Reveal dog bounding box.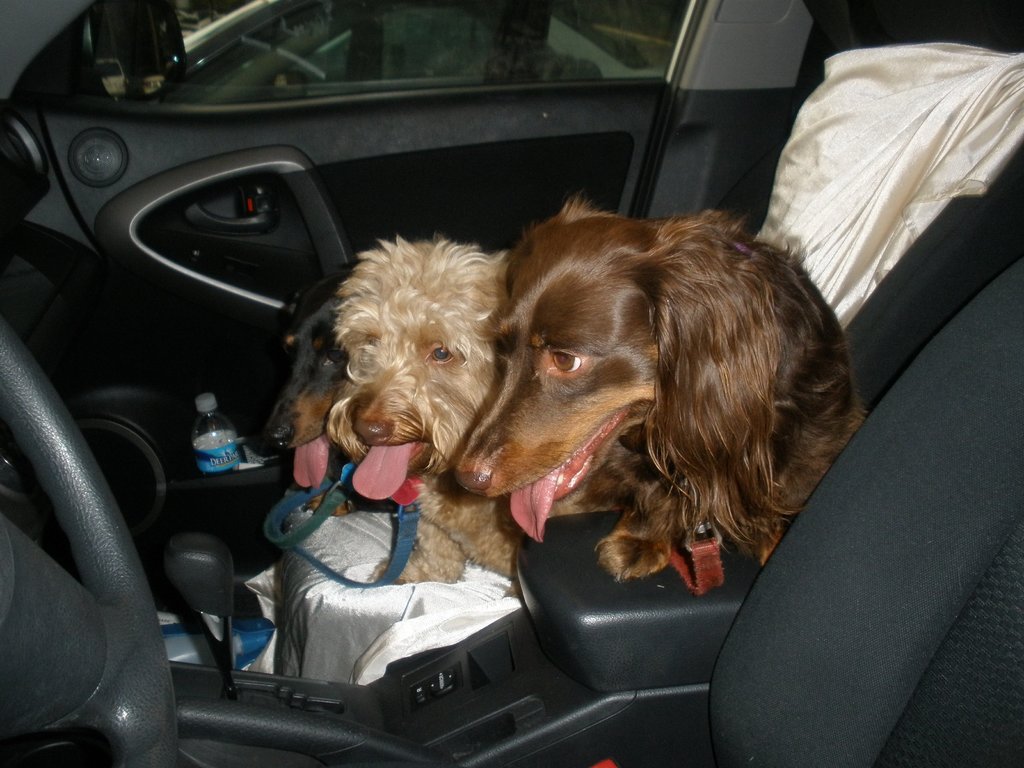
Revealed: {"left": 453, "top": 185, "right": 871, "bottom": 583}.
